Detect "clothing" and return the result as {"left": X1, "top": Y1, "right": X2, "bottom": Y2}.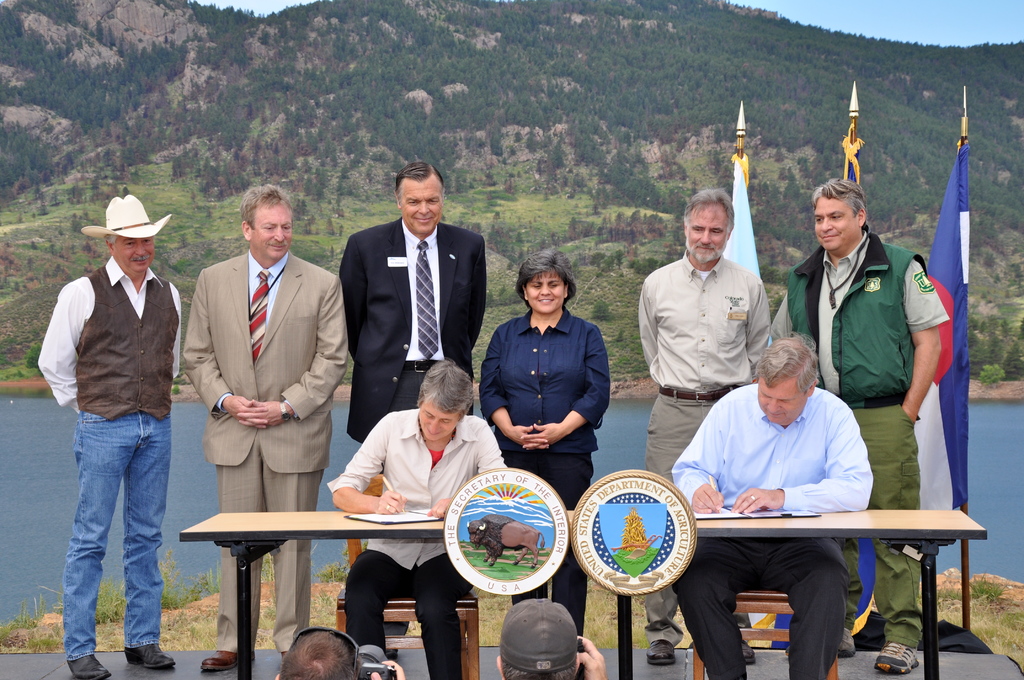
{"left": 762, "top": 232, "right": 961, "bottom": 631}.
